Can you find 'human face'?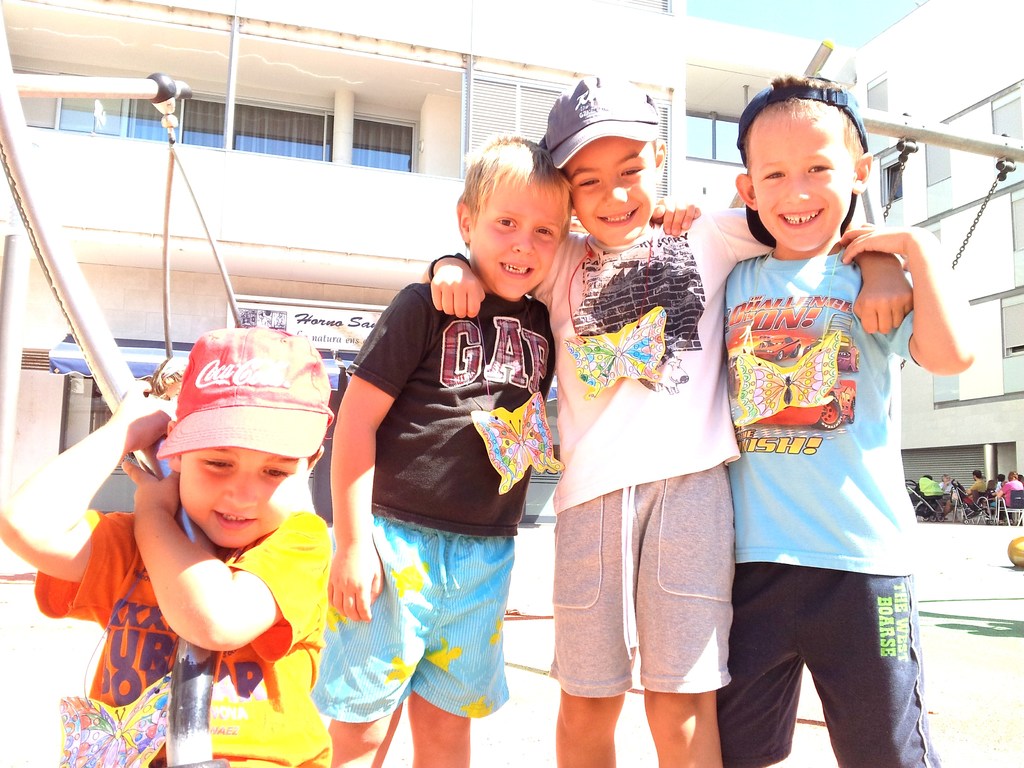
Yes, bounding box: <bbox>750, 119, 852, 252</bbox>.
